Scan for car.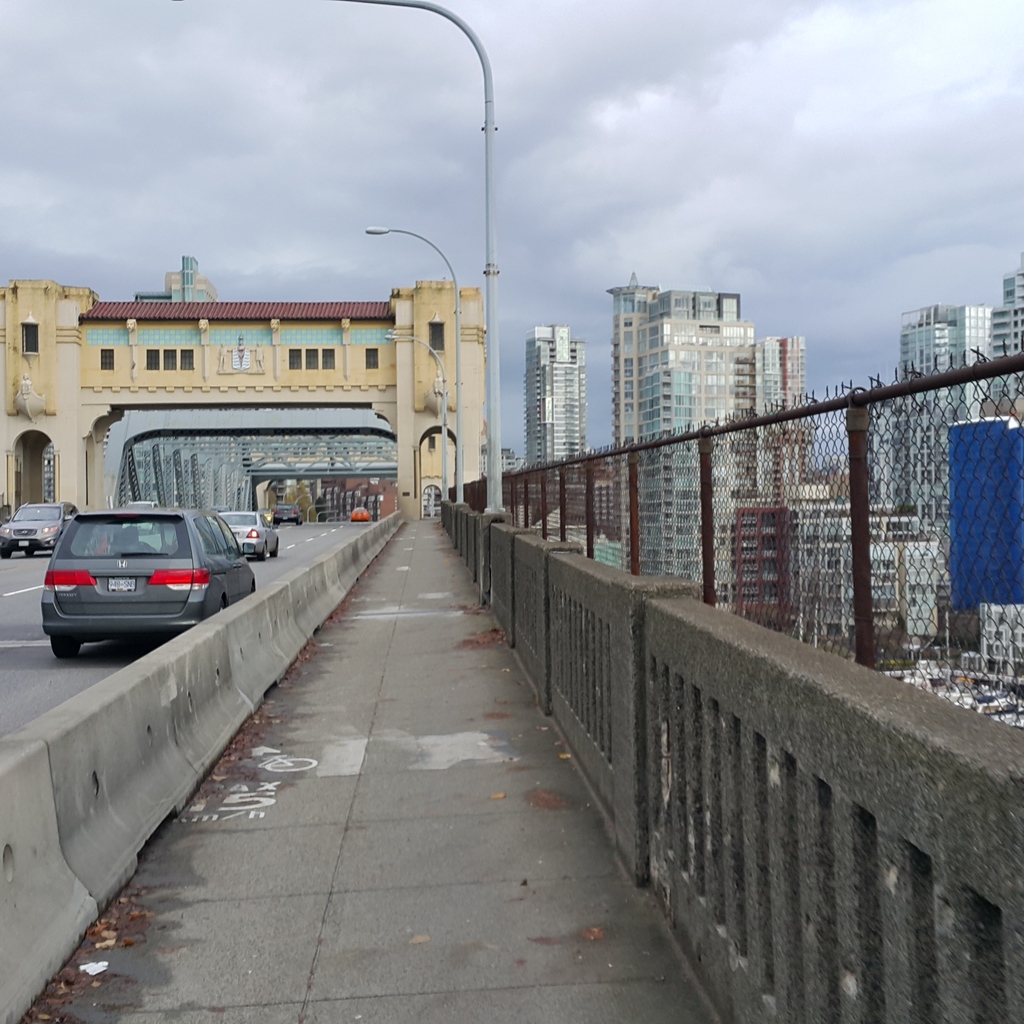
Scan result: (x1=349, y1=506, x2=372, y2=522).
